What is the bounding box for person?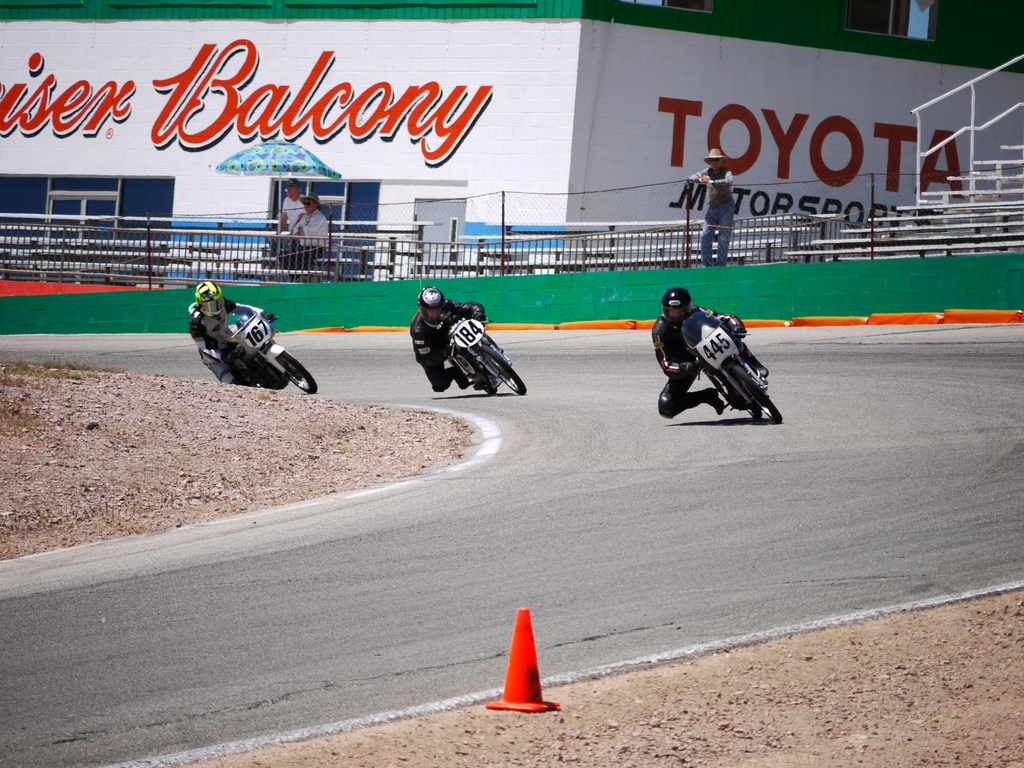
bbox=(414, 286, 490, 396).
